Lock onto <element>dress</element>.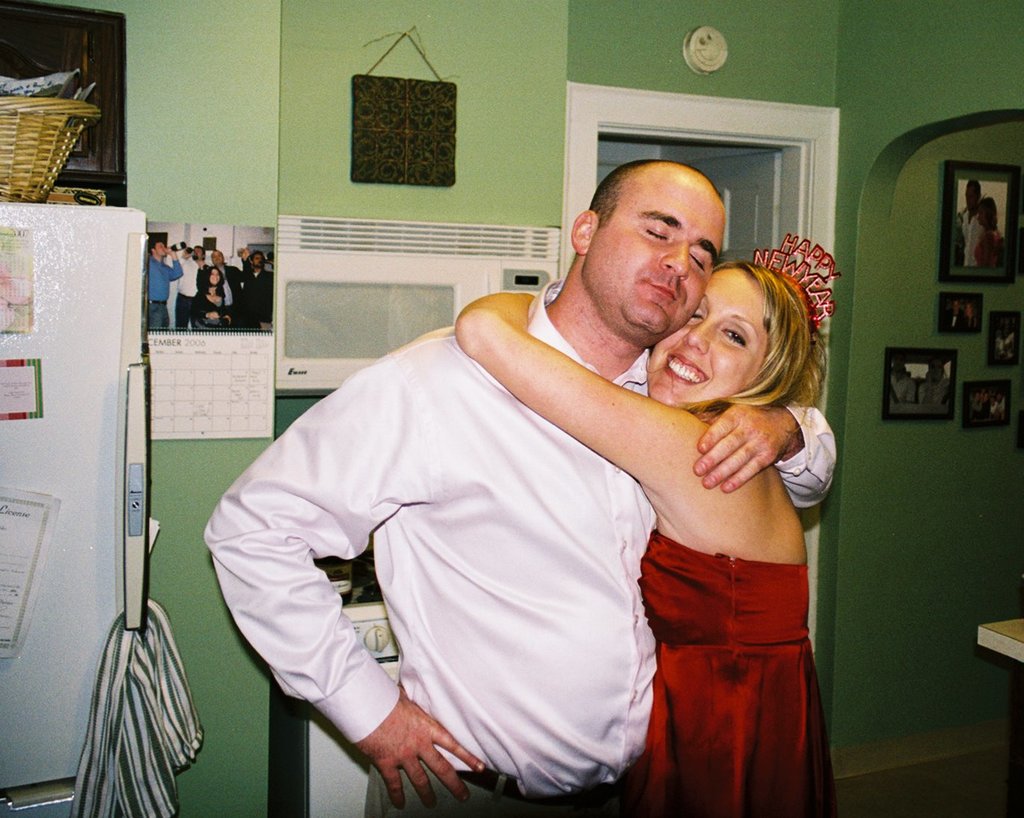
Locked: left=633, top=524, right=831, bottom=817.
